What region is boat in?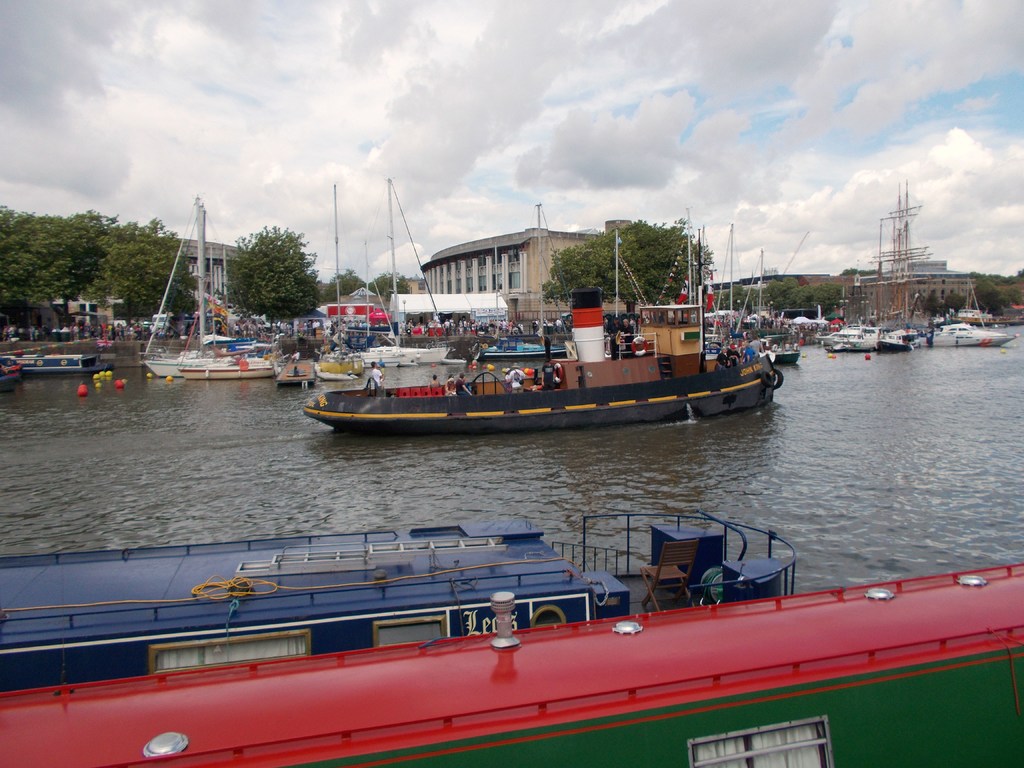
box=[175, 356, 274, 384].
